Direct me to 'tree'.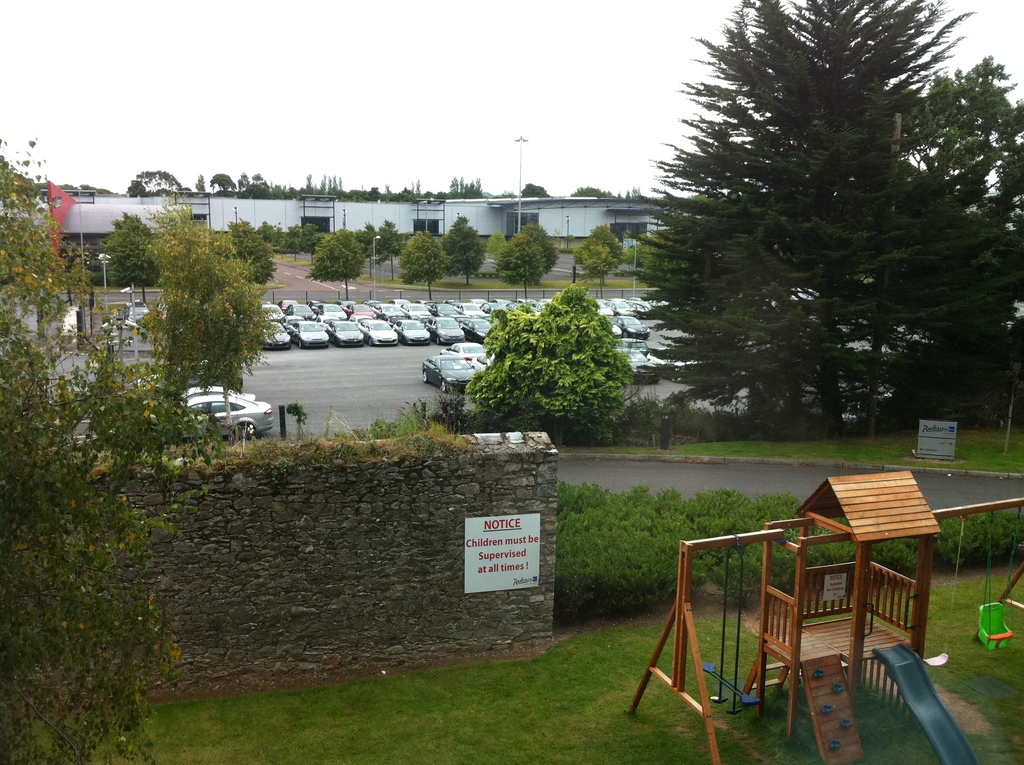
Direction: detection(574, 235, 594, 268).
